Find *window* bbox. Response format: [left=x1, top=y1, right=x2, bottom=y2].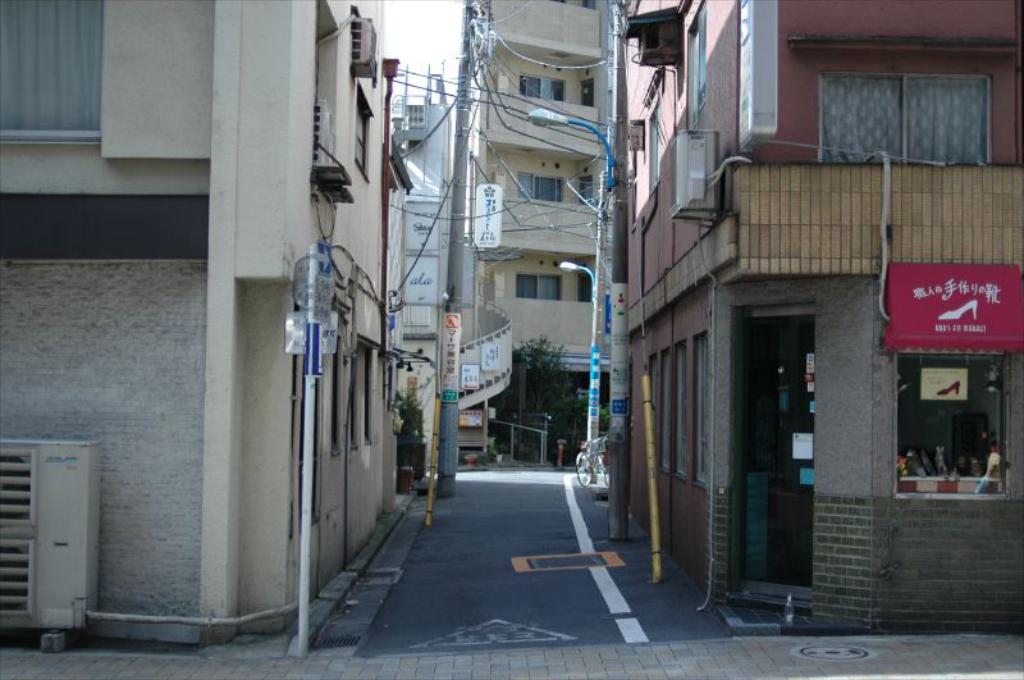
[left=0, top=0, right=104, bottom=137].
